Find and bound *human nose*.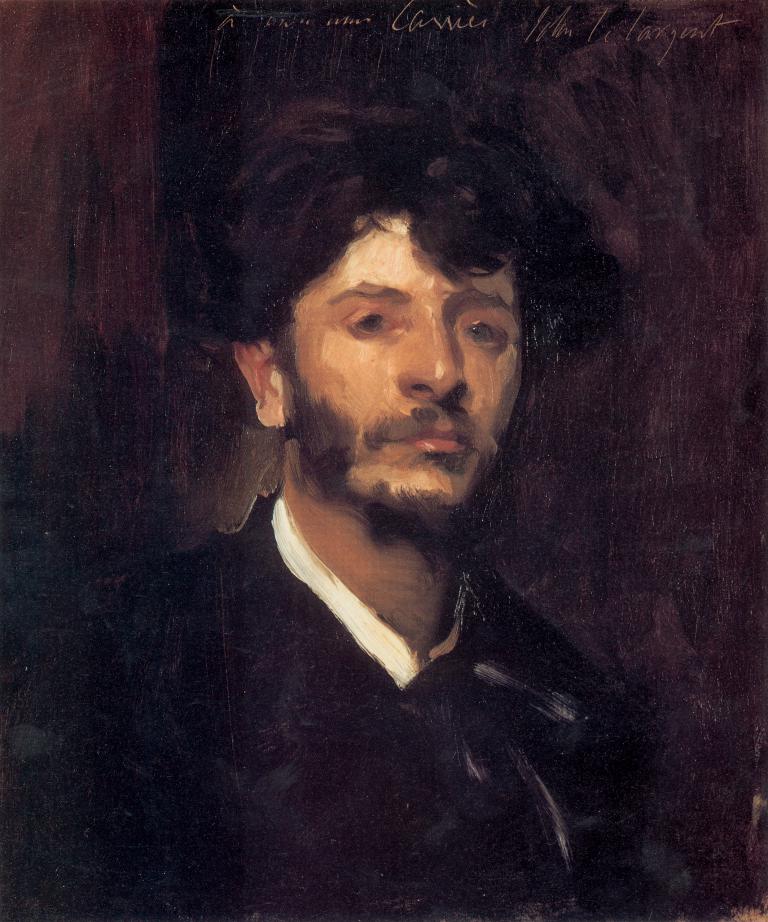
Bound: x1=396, y1=301, x2=472, y2=399.
